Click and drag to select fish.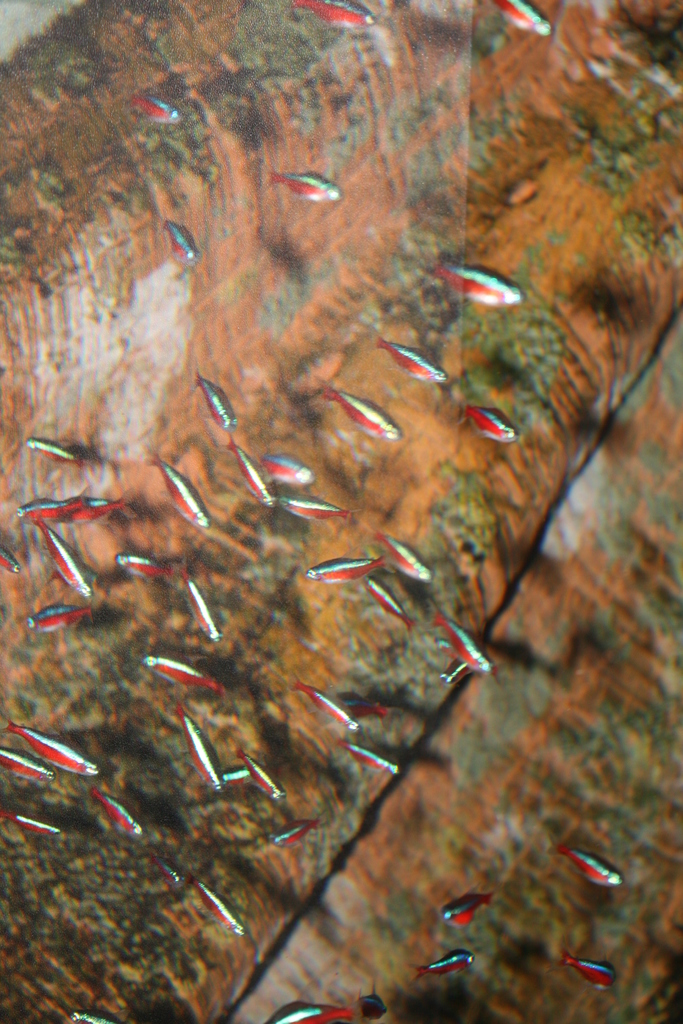
Selection: box=[115, 554, 186, 580].
